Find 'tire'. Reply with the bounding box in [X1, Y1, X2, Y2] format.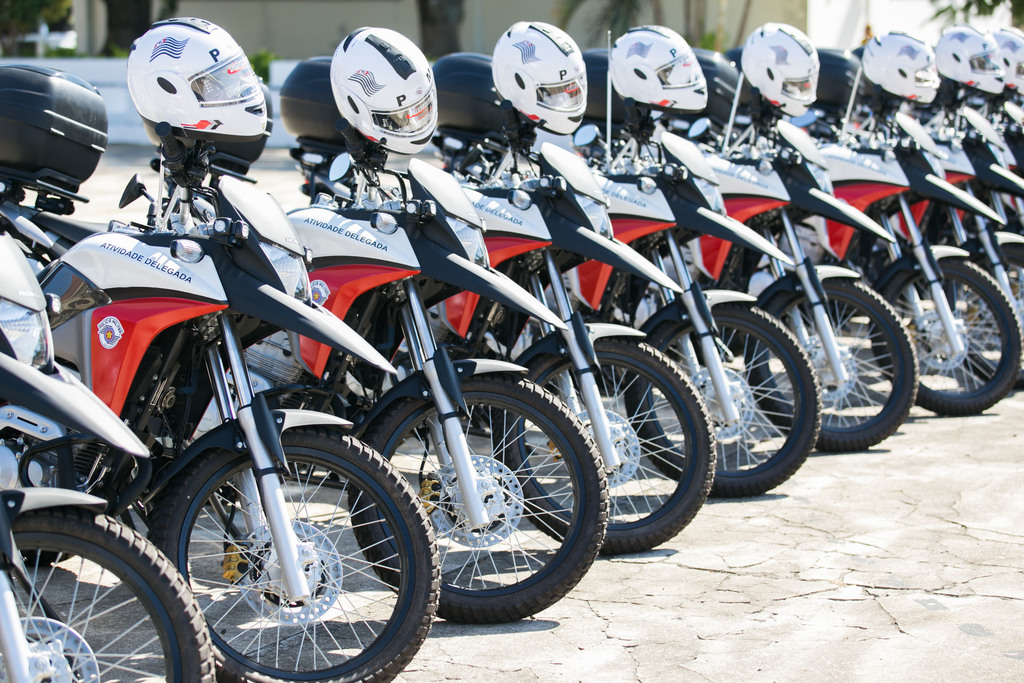
[152, 436, 438, 682].
